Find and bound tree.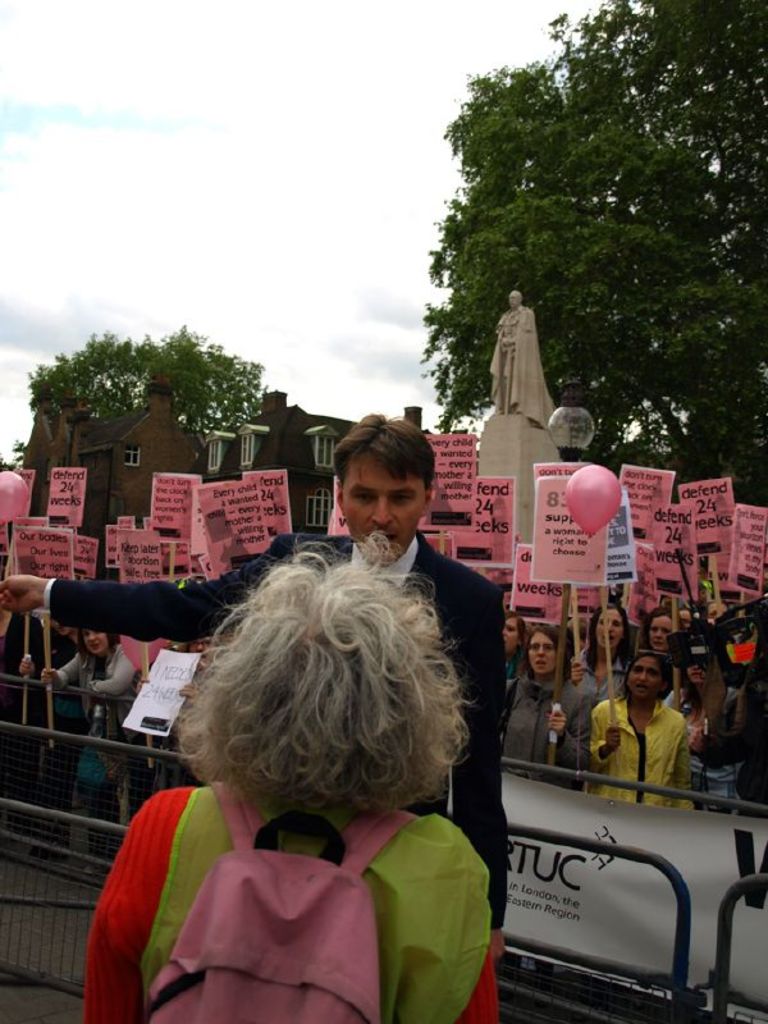
Bound: select_region(403, 0, 767, 511).
